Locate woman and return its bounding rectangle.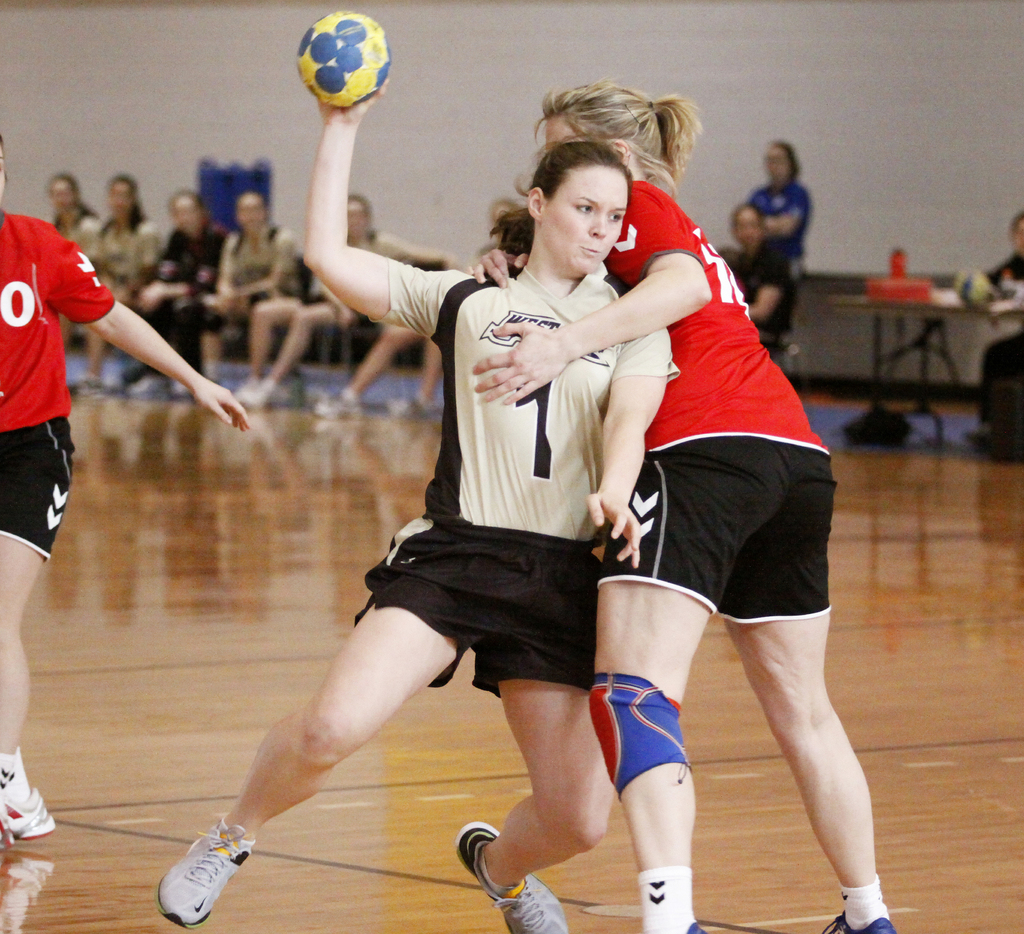
(left=744, top=139, right=819, bottom=261).
